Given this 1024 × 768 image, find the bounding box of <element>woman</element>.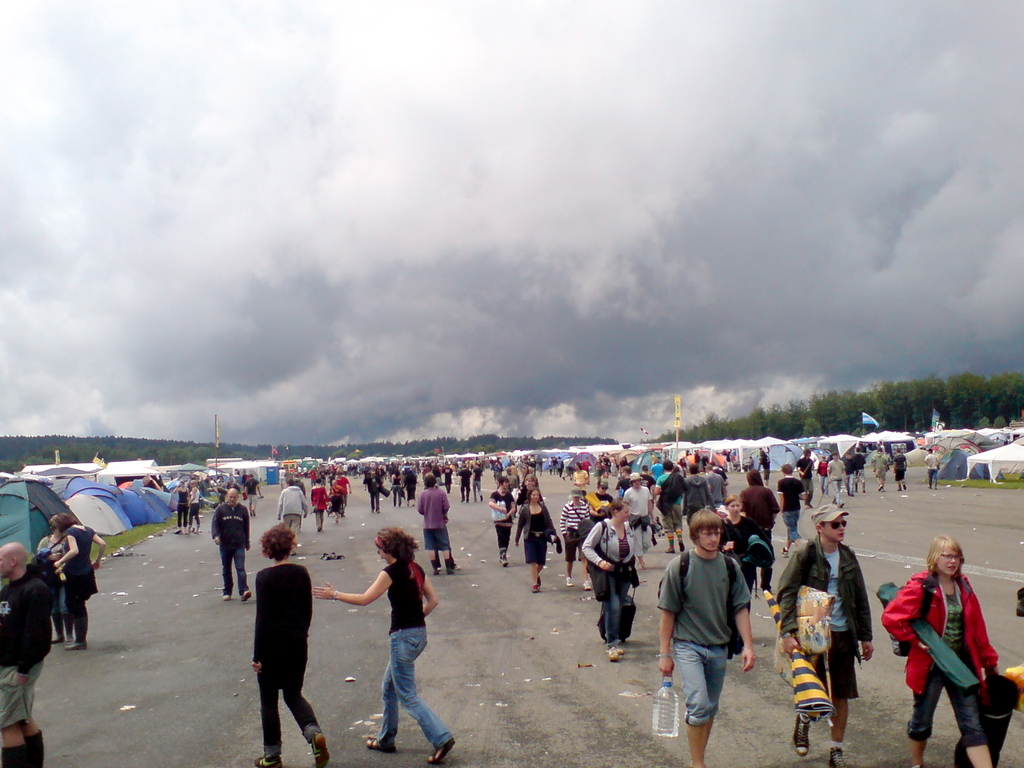
pyautogui.locateOnScreen(51, 508, 108, 651).
